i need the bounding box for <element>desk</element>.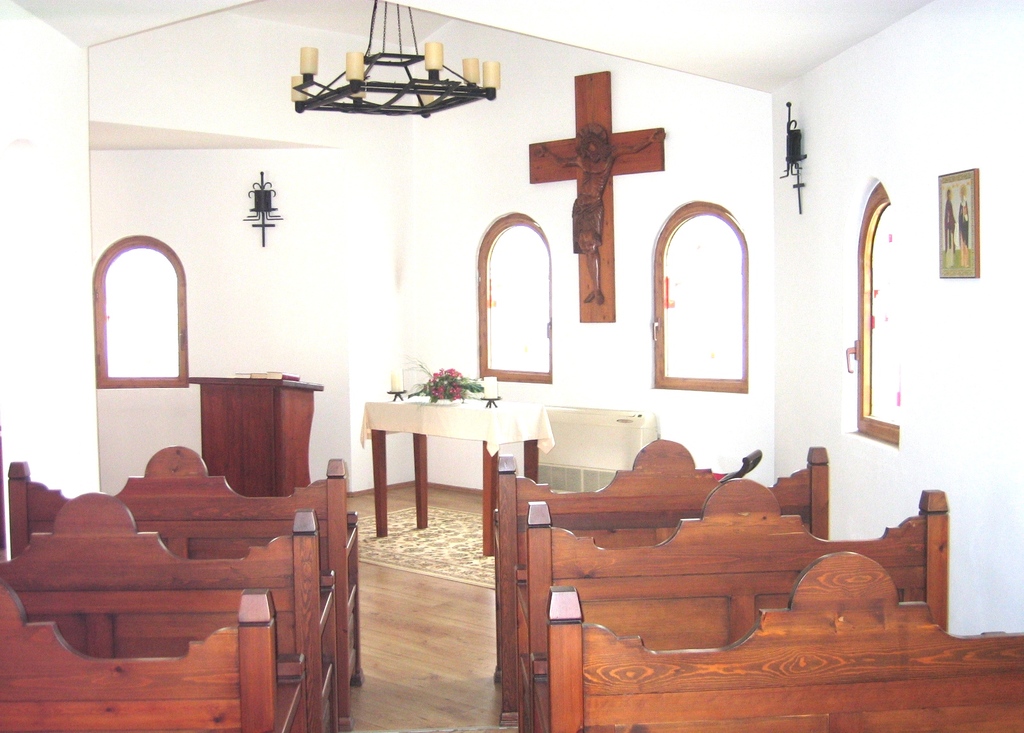
Here it is: [left=163, top=377, right=327, bottom=511].
